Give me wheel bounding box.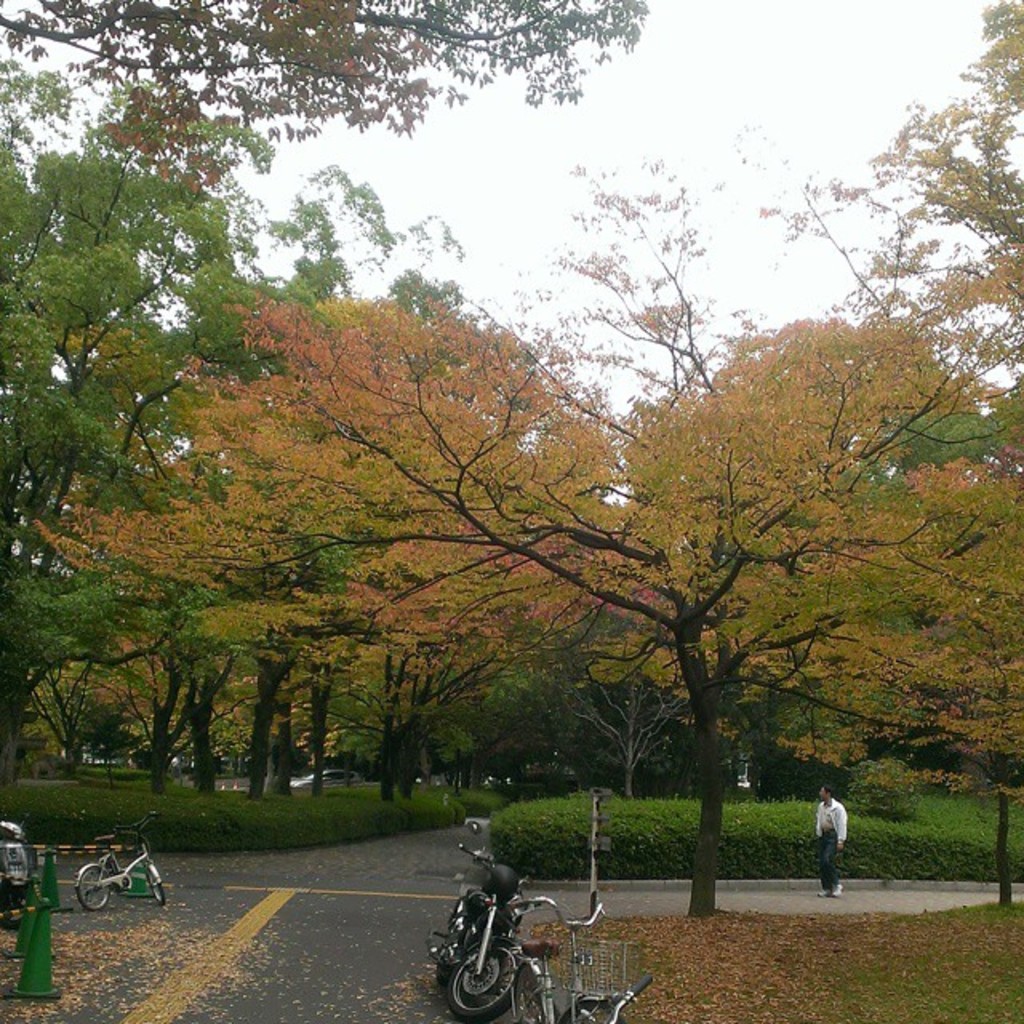
x1=443 y1=936 x2=526 y2=1021.
